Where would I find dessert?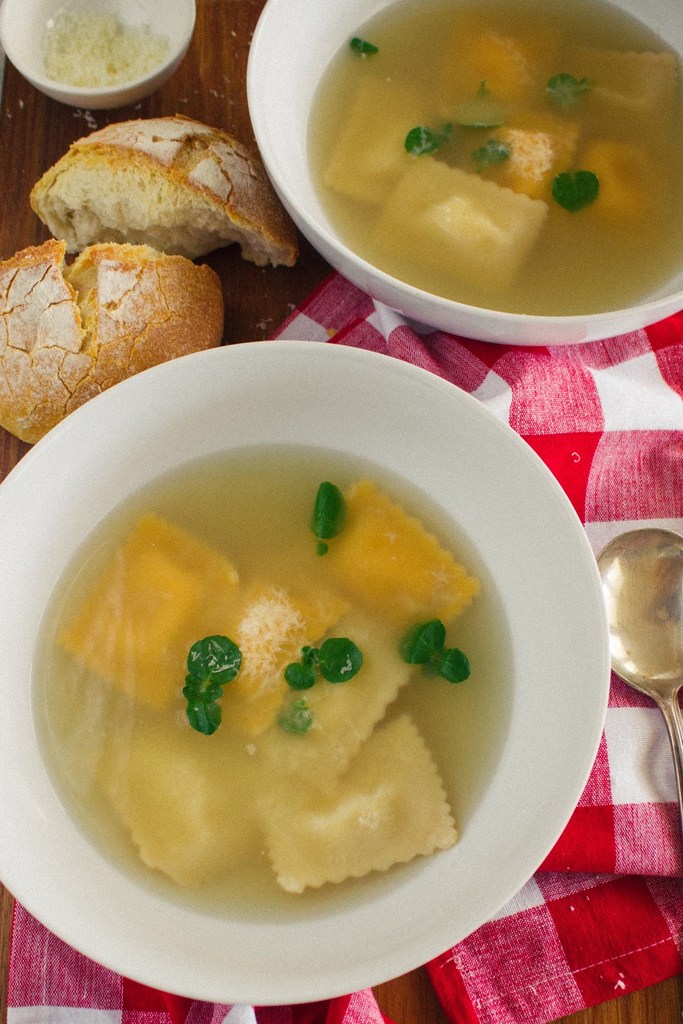
At box=[28, 116, 310, 264].
